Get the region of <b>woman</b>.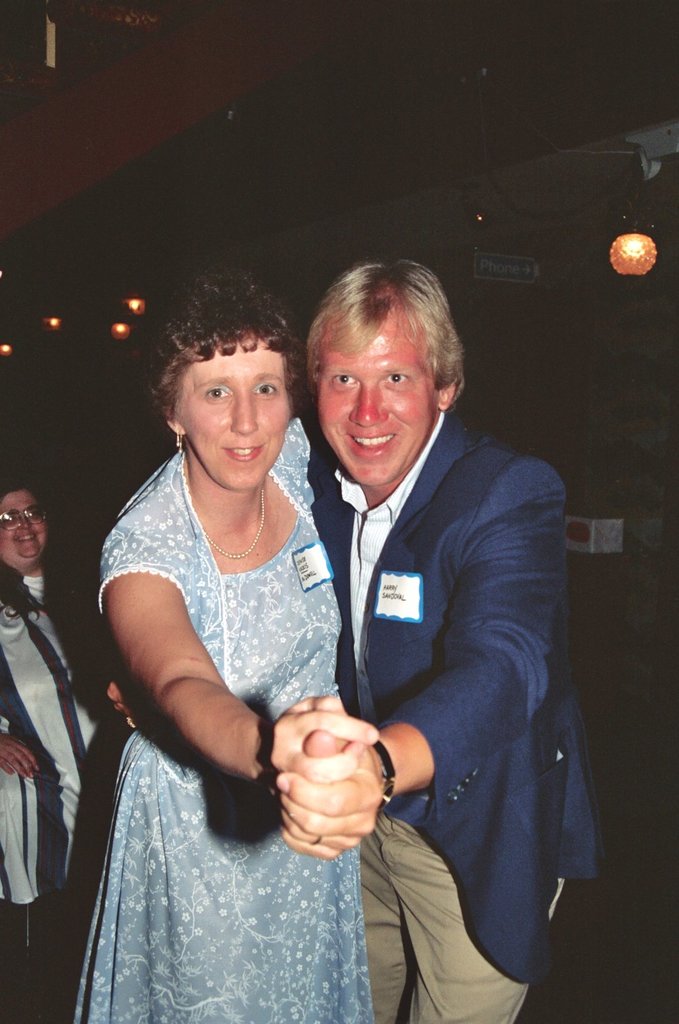
pyautogui.locateOnScreen(0, 473, 102, 1023).
